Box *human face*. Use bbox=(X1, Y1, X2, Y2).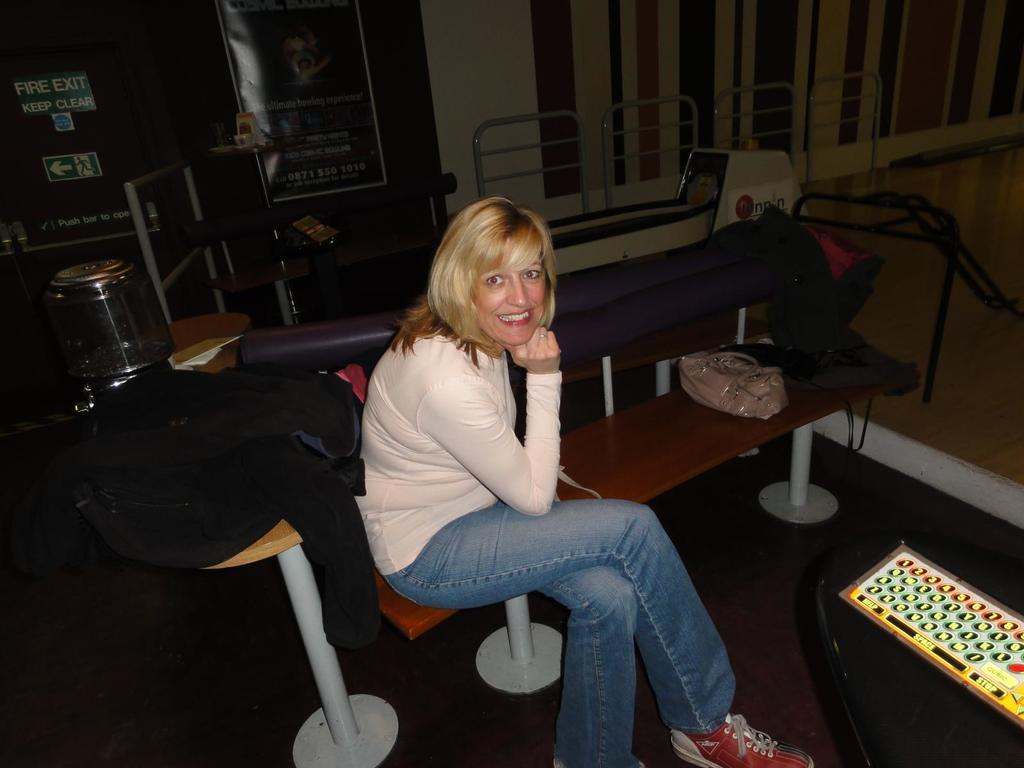
bbox=(477, 258, 545, 345).
